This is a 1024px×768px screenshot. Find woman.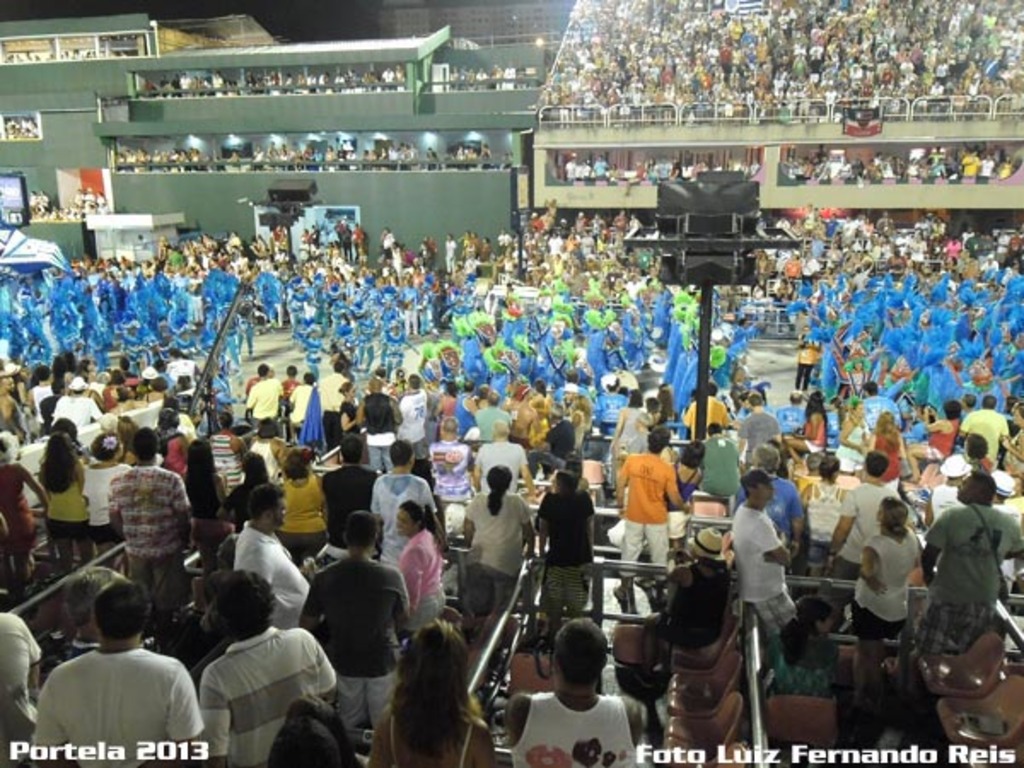
Bounding box: Rect(353, 613, 495, 767).
